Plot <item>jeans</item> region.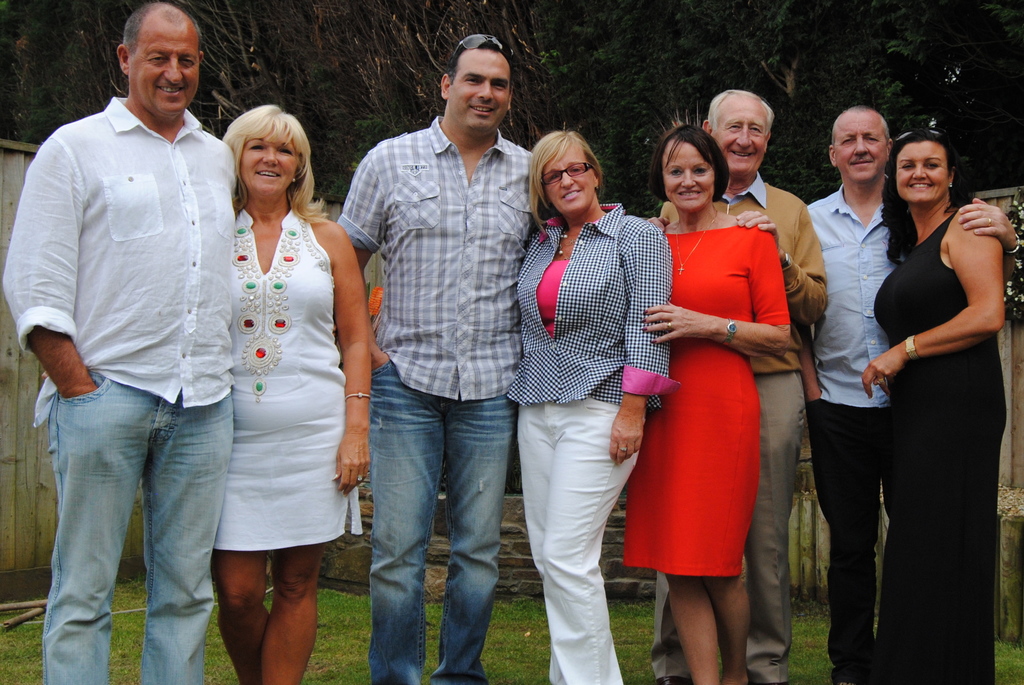
Plotted at {"x1": 40, "y1": 378, "x2": 234, "y2": 684}.
